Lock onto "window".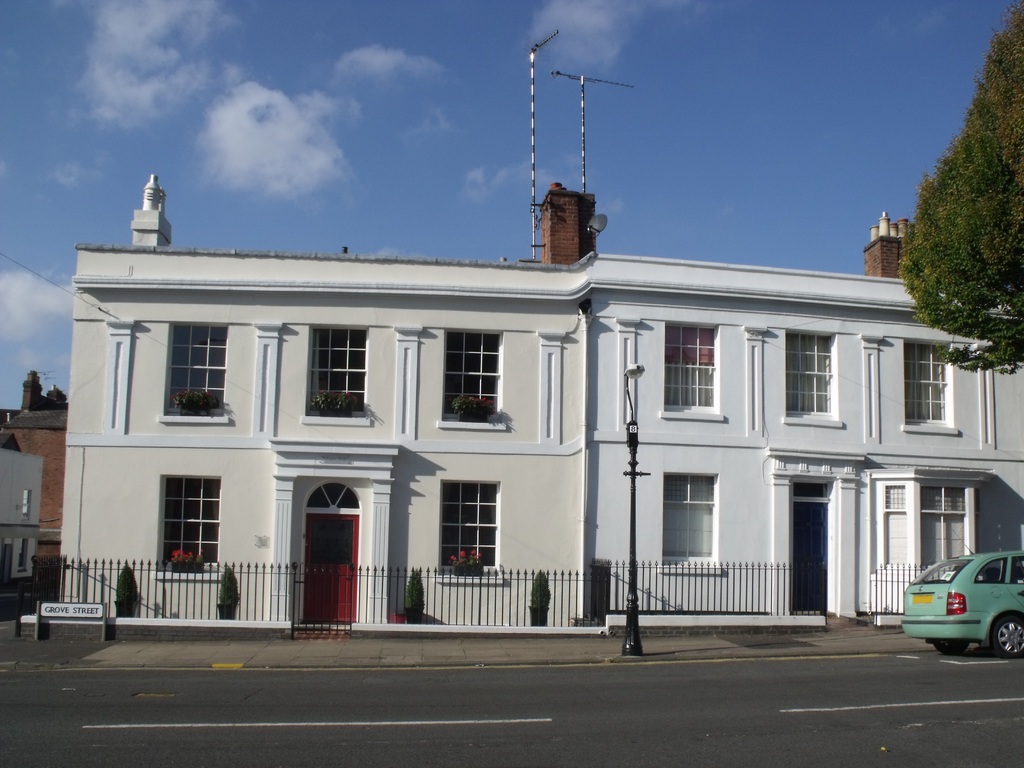
Locked: bbox=[310, 328, 367, 417].
